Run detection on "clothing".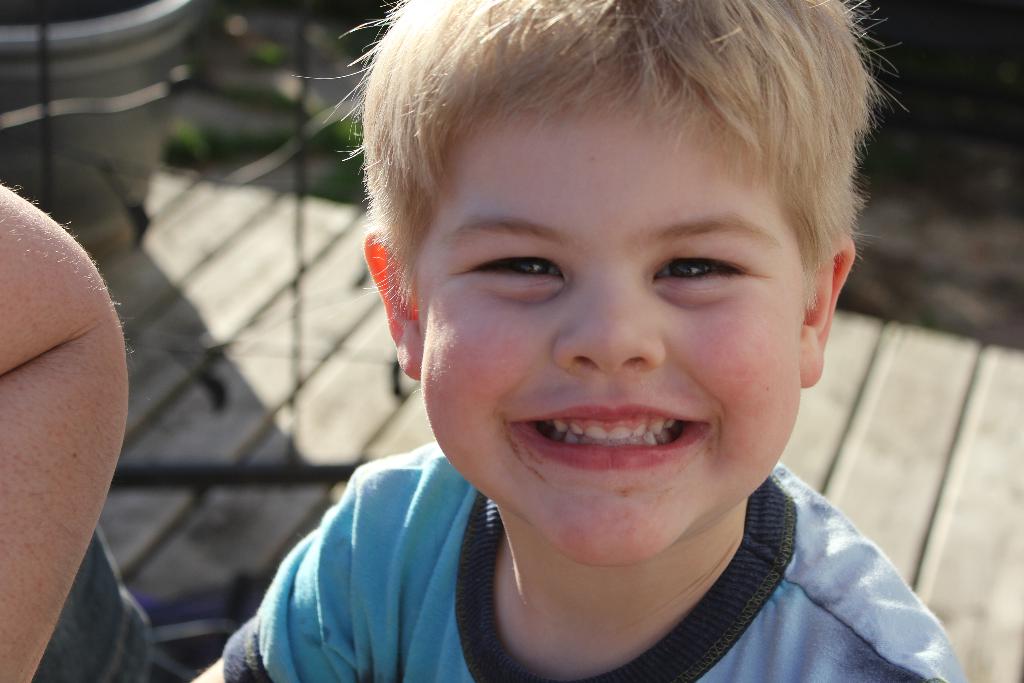
Result: 220/441/967/682.
